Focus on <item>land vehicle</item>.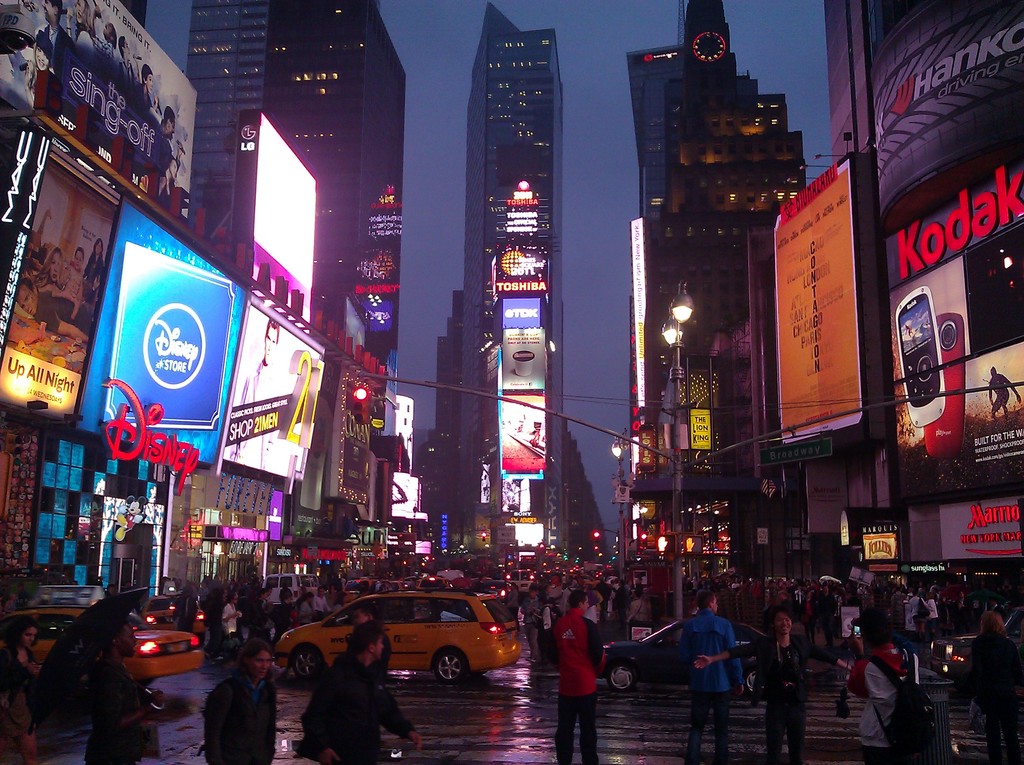
Focused at x1=264 y1=571 x2=319 y2=605.
